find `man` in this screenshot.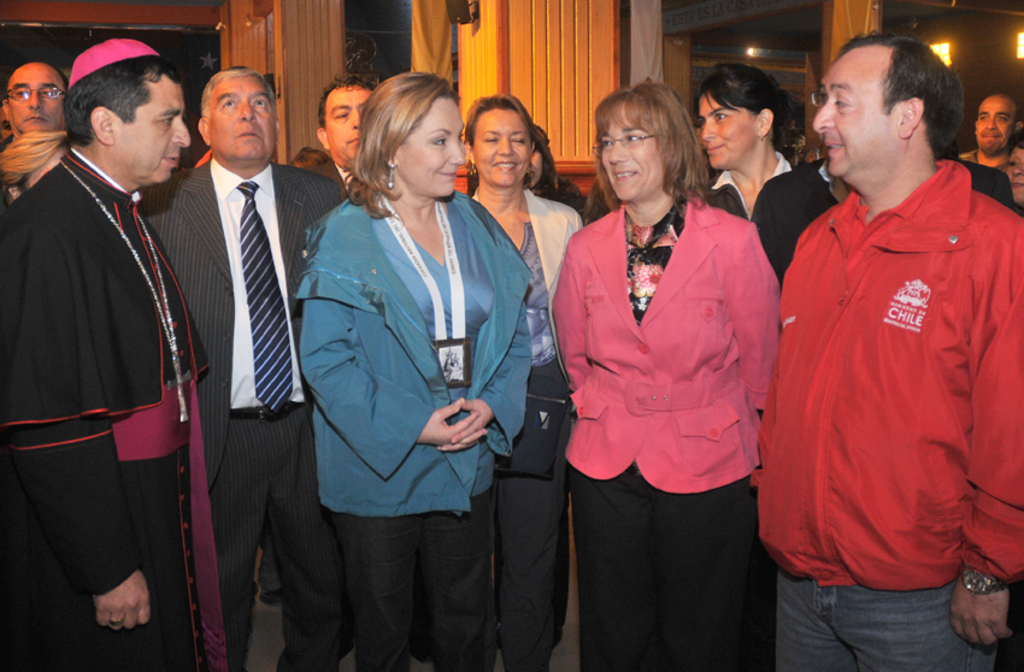
The bounding box for `man` is left=748, top=64, right=1014, bottom=281.
